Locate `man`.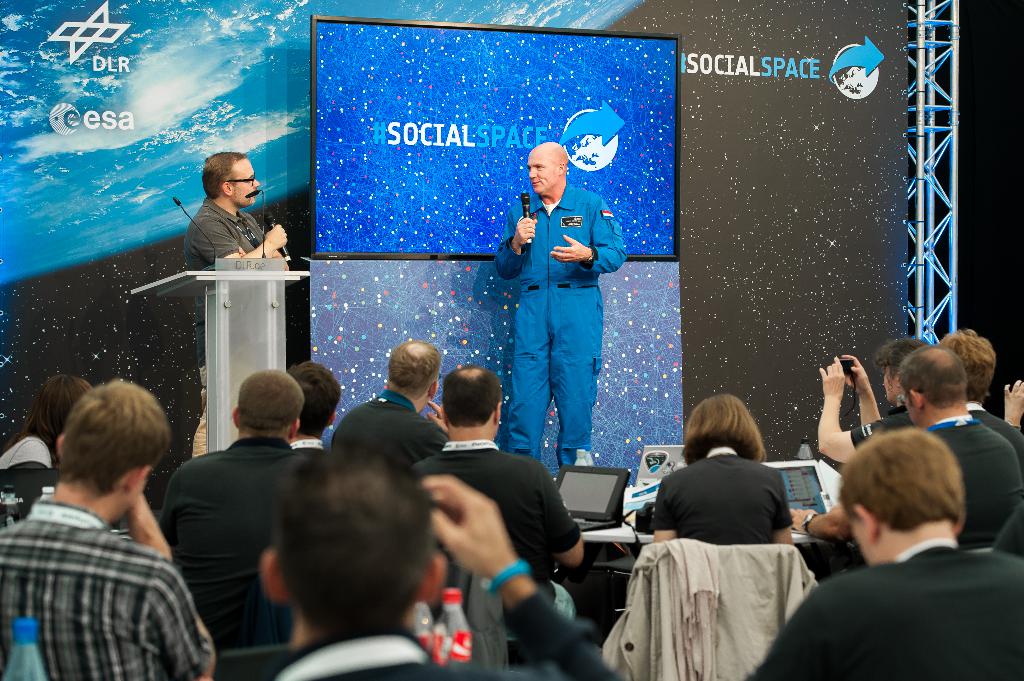
Bounding box: {"left": 0, "top": 380, "right": 214, "bottom": 680}.
